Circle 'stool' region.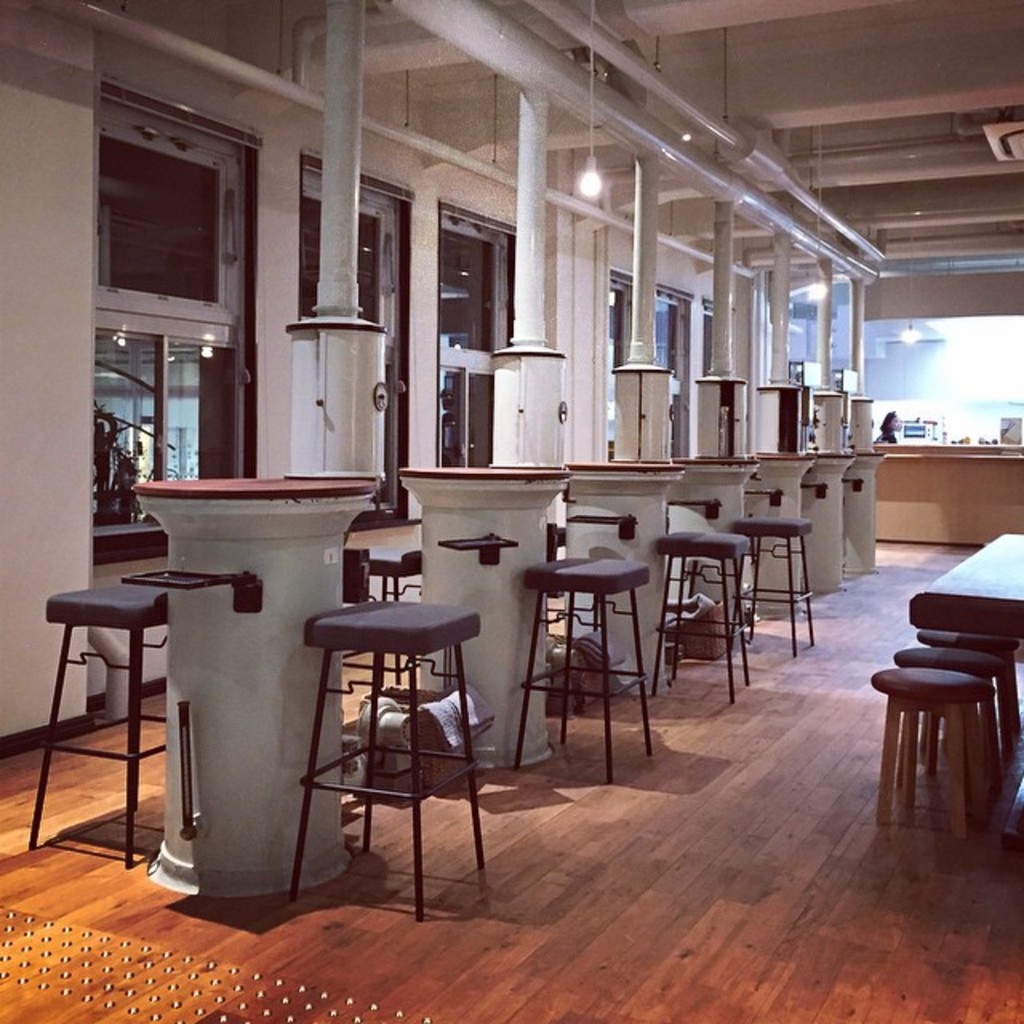
Region: [left=29, top=581, right=165, bottom=862].
